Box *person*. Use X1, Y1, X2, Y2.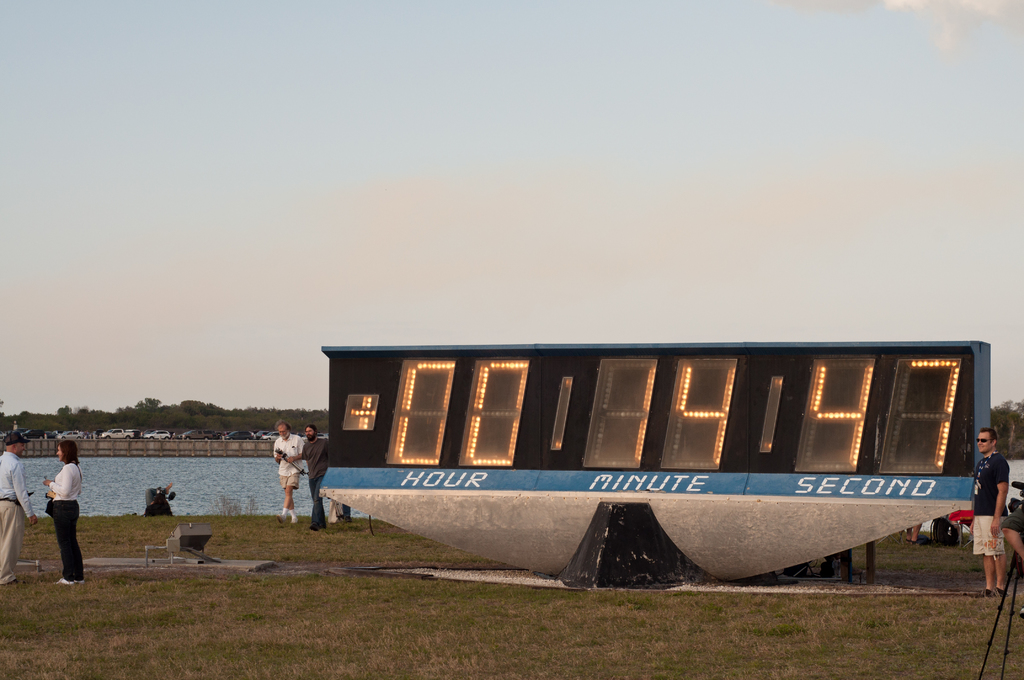
965, 427, 1011, 599.
